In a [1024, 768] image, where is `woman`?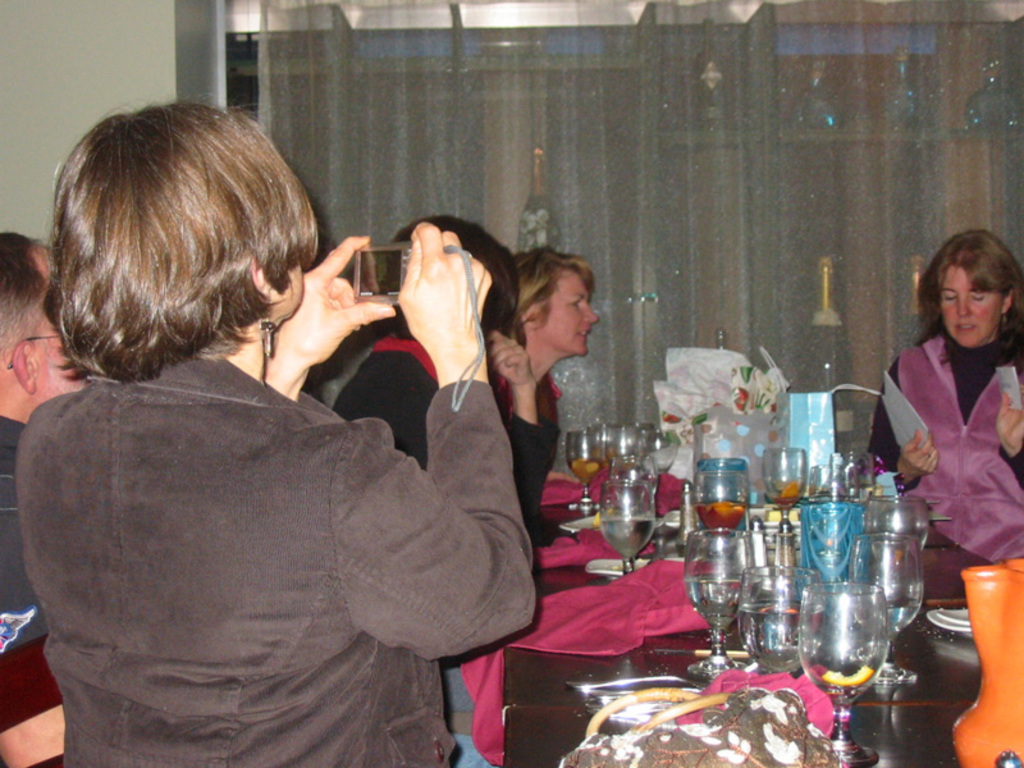
[left=17, top=92, right=541, bottom=767].
